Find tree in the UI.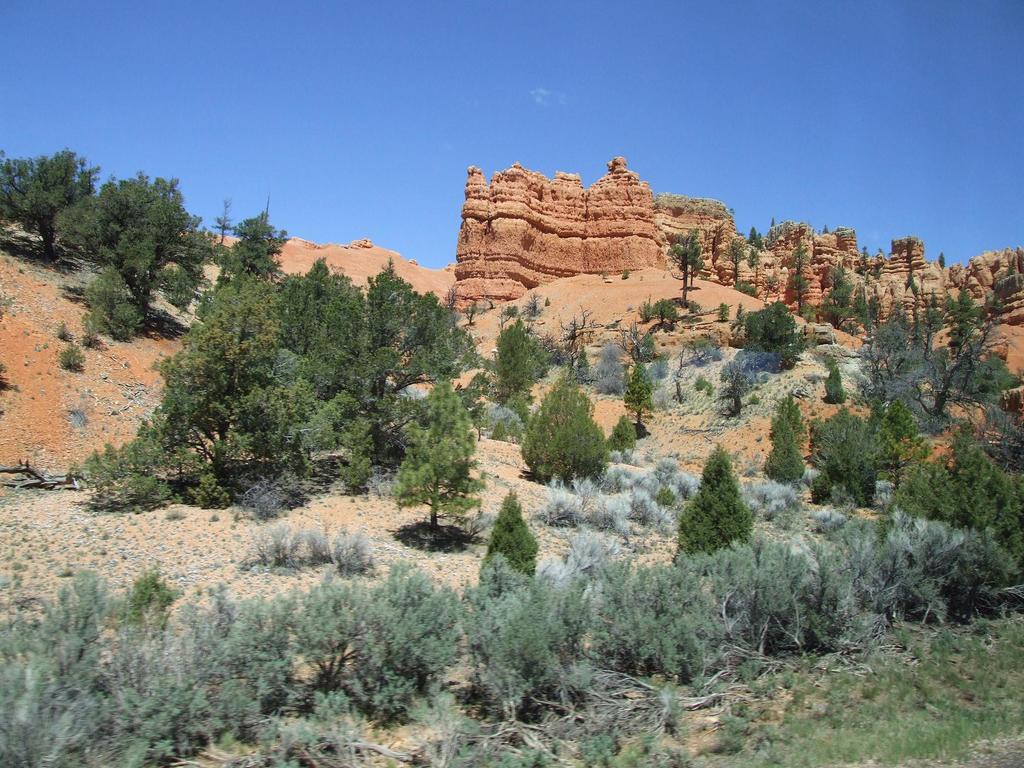
UI element at [619, 360, 659, 434].
